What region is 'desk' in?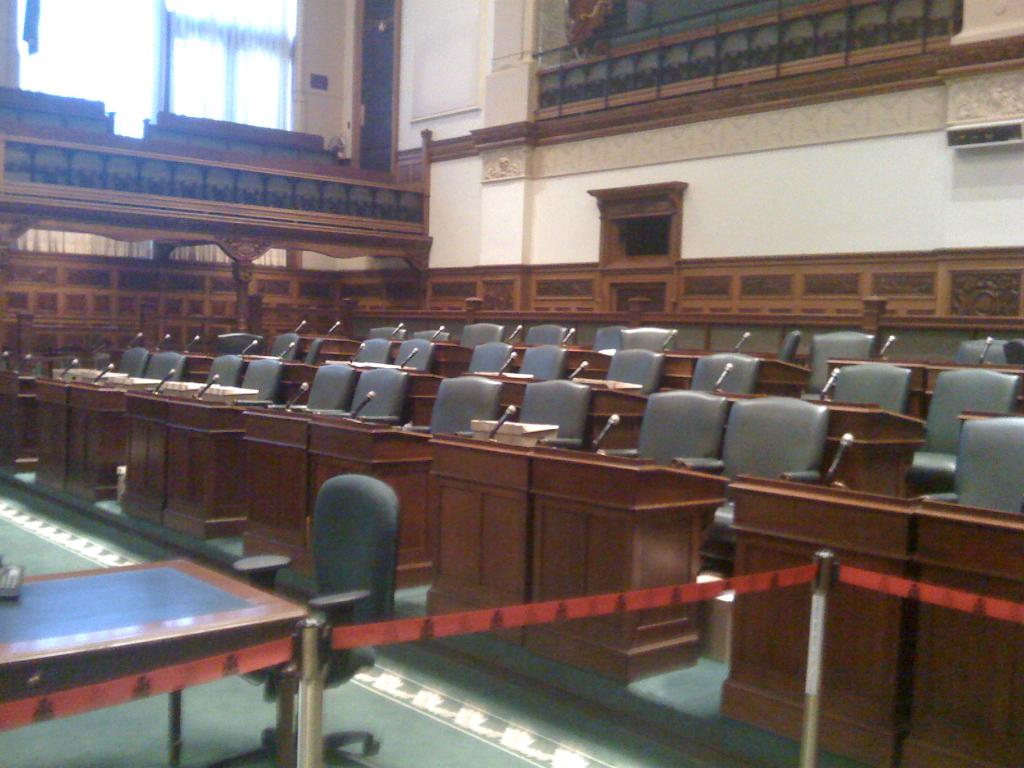
(722, 468, 1023, 767).
